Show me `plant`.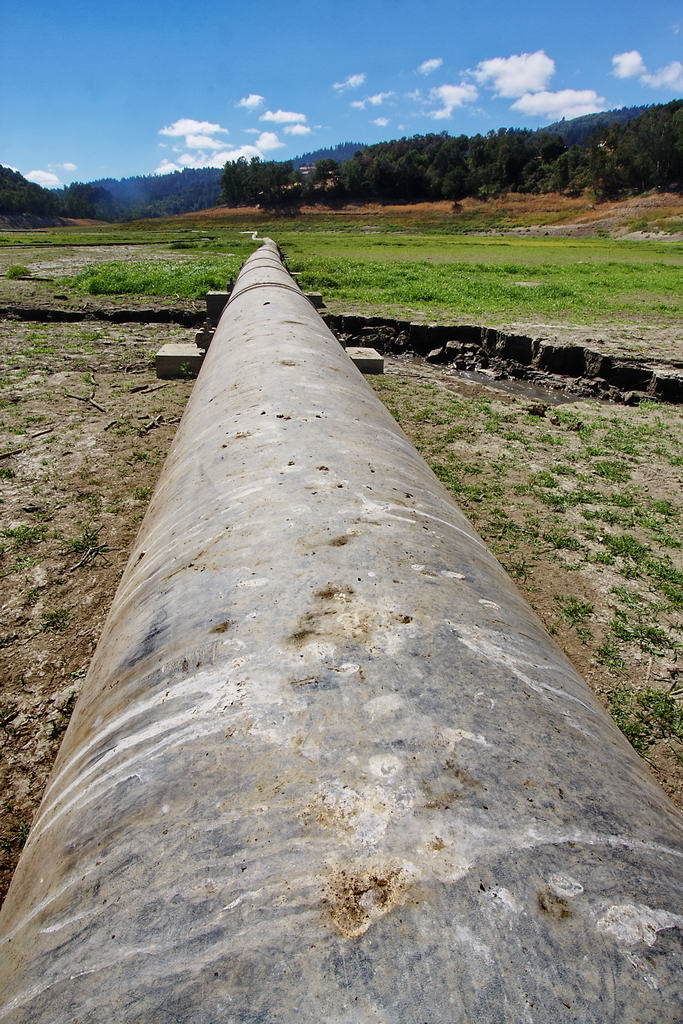
`plant` is here: 82 364 96 384.
